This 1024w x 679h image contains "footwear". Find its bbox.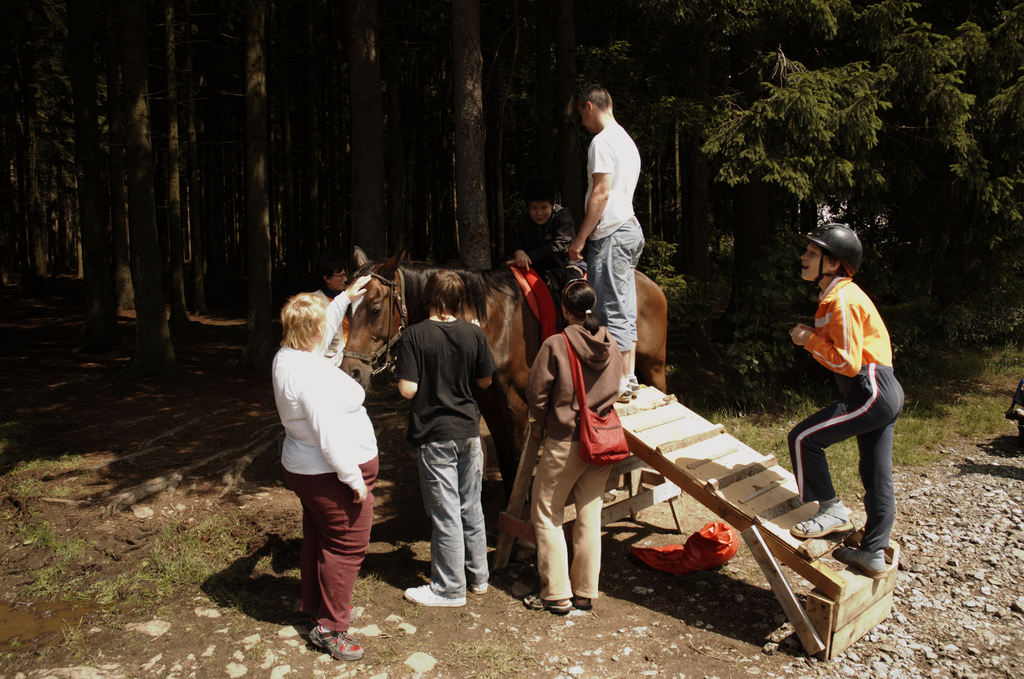
x1=573, y1=594, x2=596, y2=606.
